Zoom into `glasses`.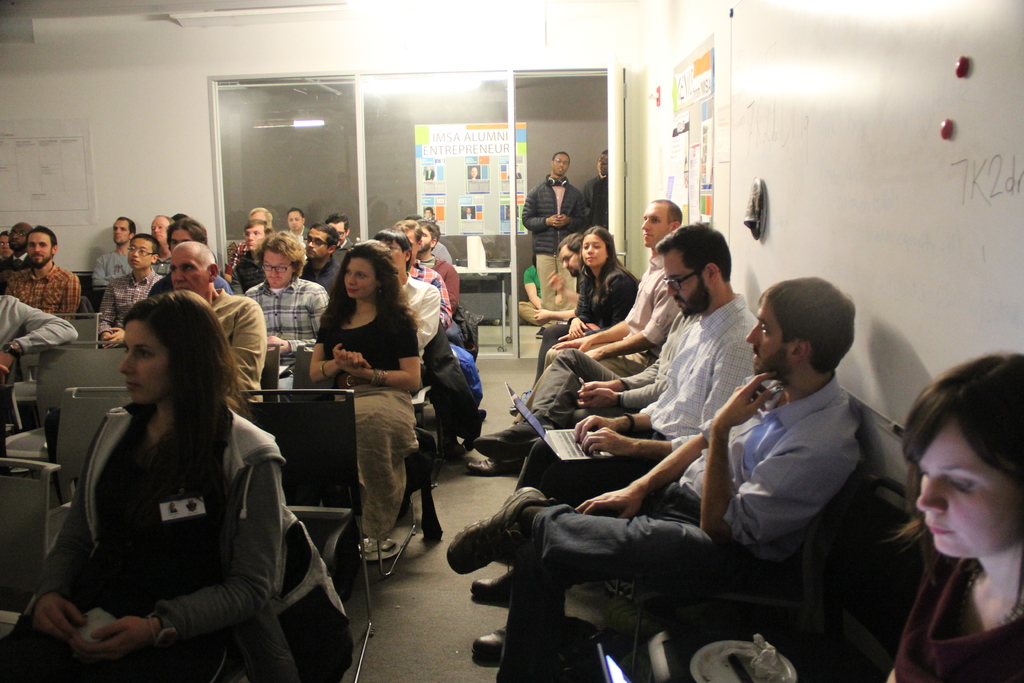
Zoom target: (left=259, top=261, right=292, bottom=280).
